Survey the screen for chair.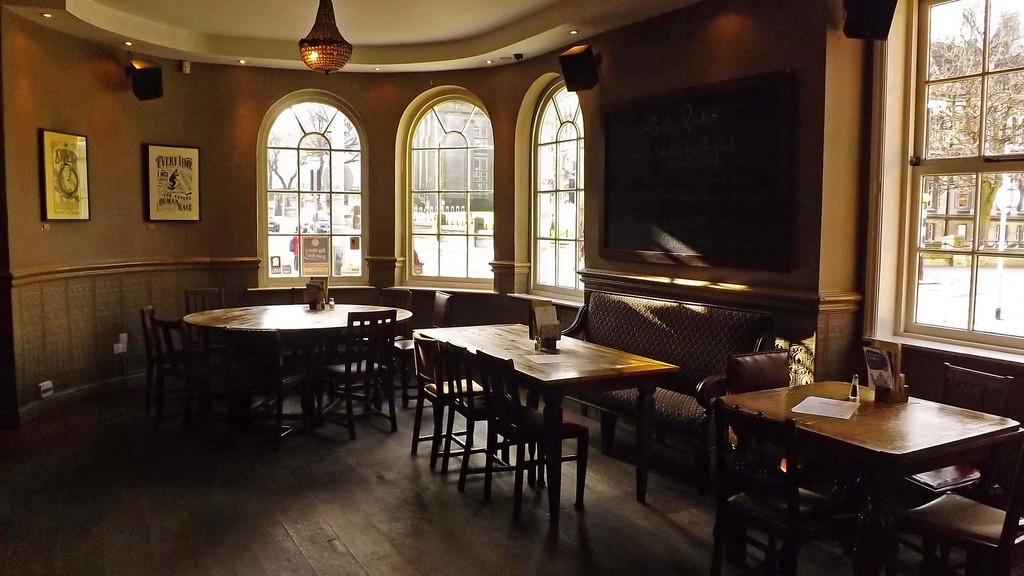
Survey found: bbox(706, 397, 858, 575).
